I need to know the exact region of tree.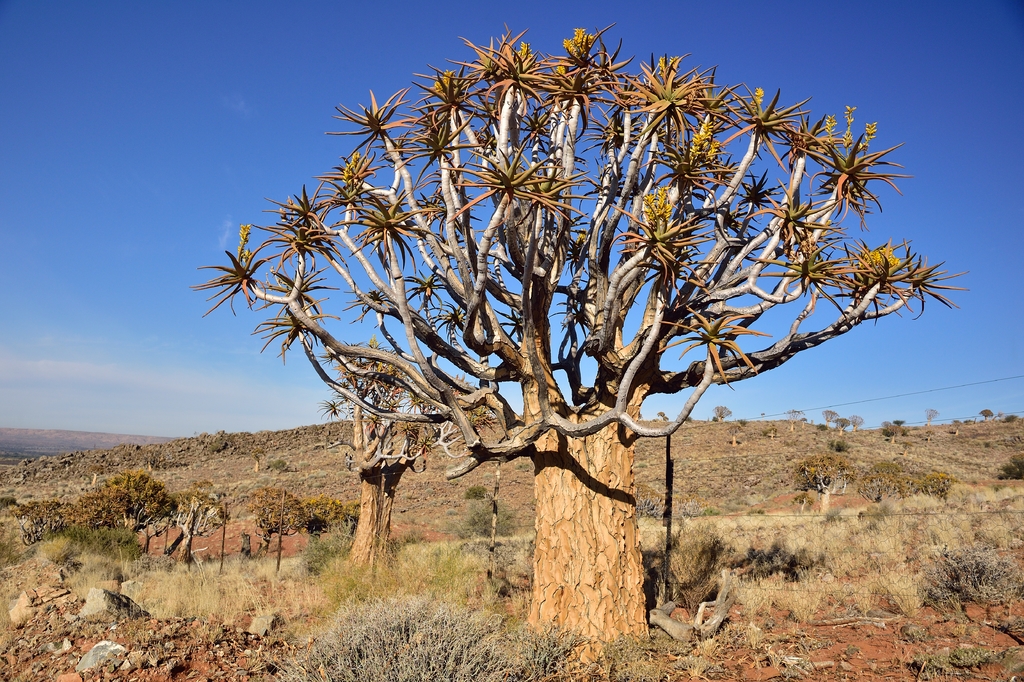
Region: region(170, 1, 949, 604).
